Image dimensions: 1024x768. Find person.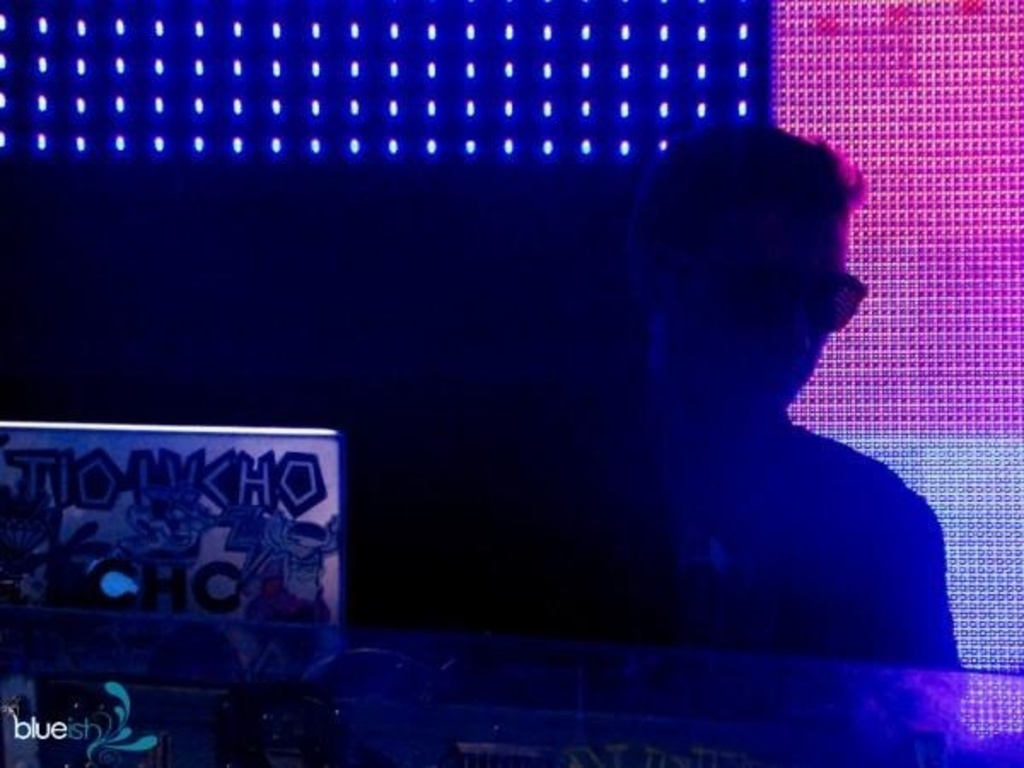
bbox(568, 111, 957, 666).
